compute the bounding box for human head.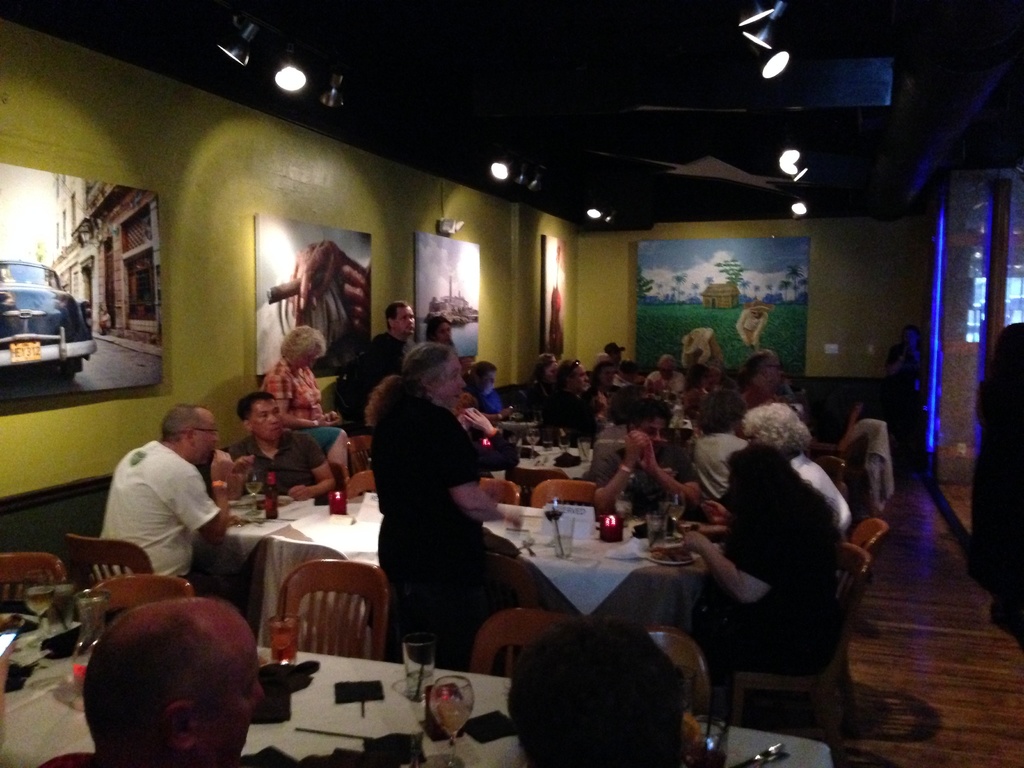
box=[427, 315, 454, 347].
